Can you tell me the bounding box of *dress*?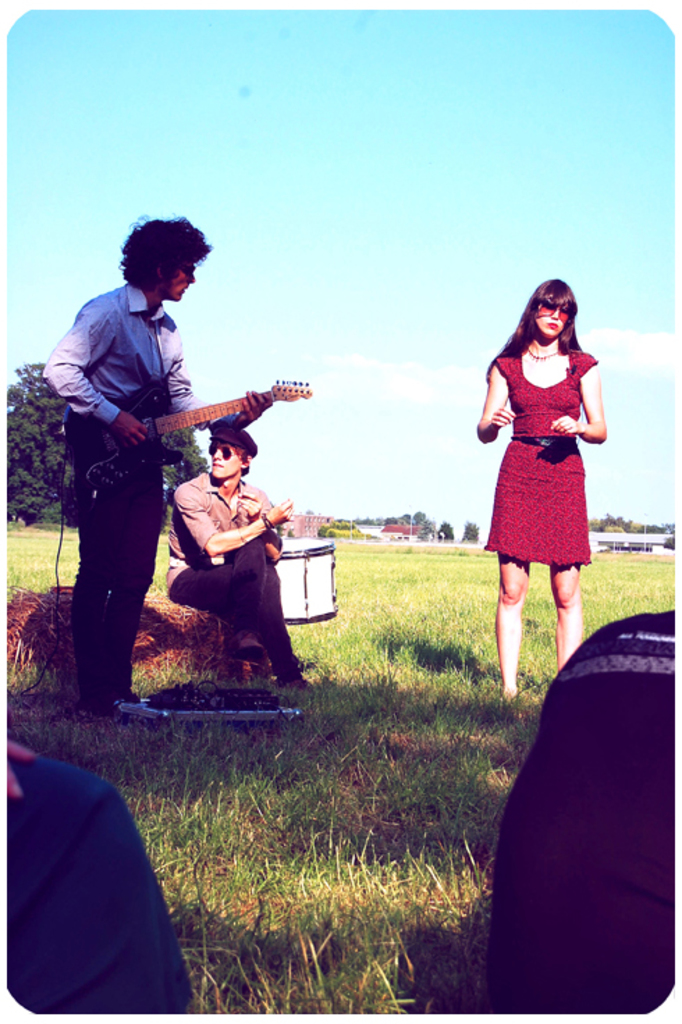
BBox(482, 321, 608, 569).
